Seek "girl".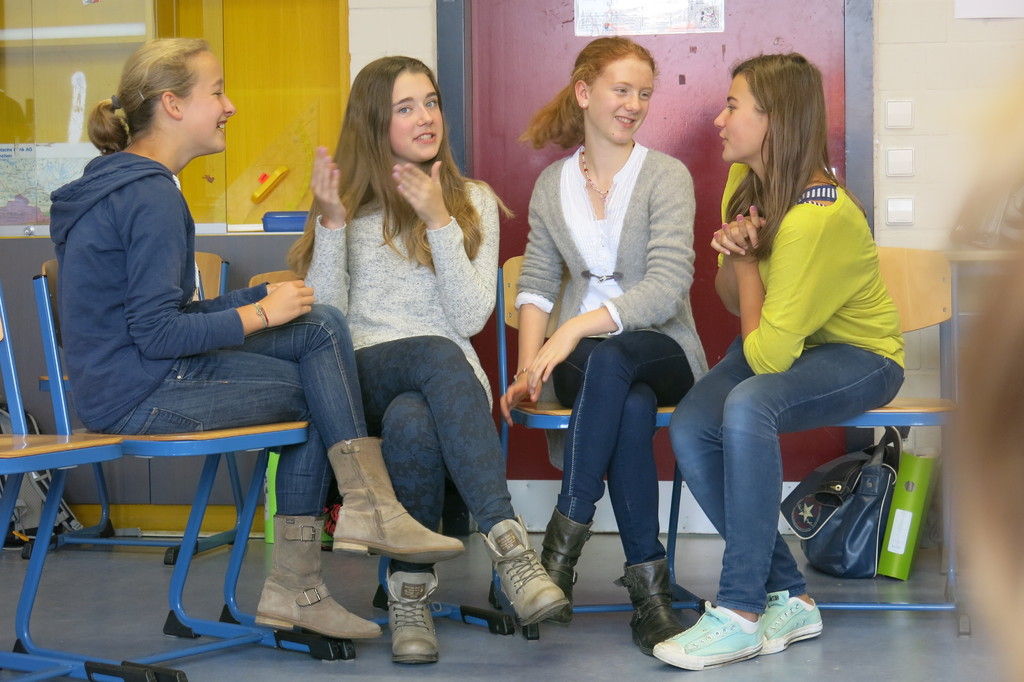
bbox=(280, 53, 567, 665).
